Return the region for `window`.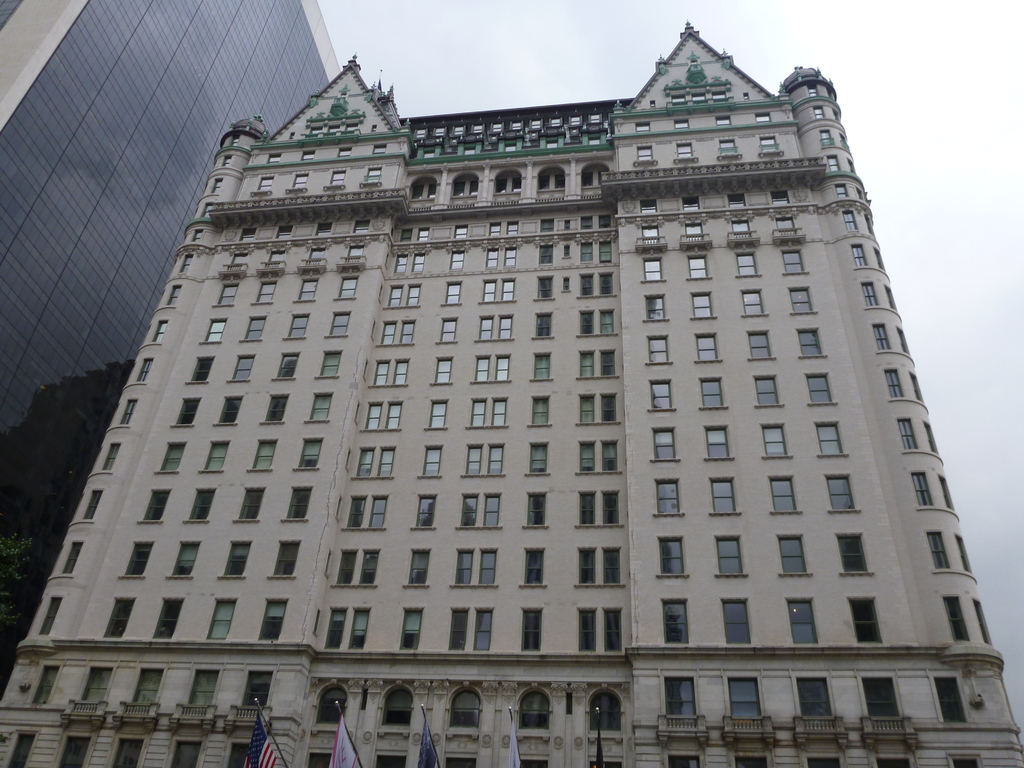
(155, 443, 188, 476).
